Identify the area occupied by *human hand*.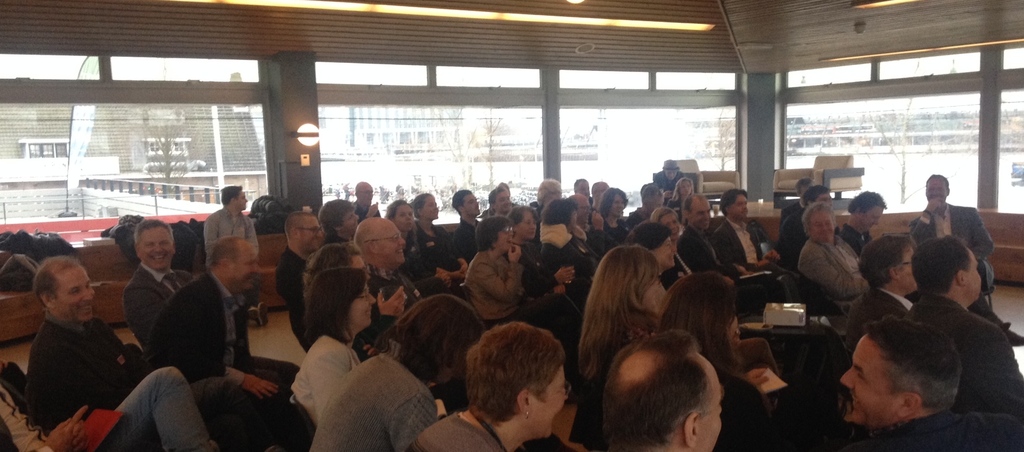
Area: box(44, 403, 90, 451).
